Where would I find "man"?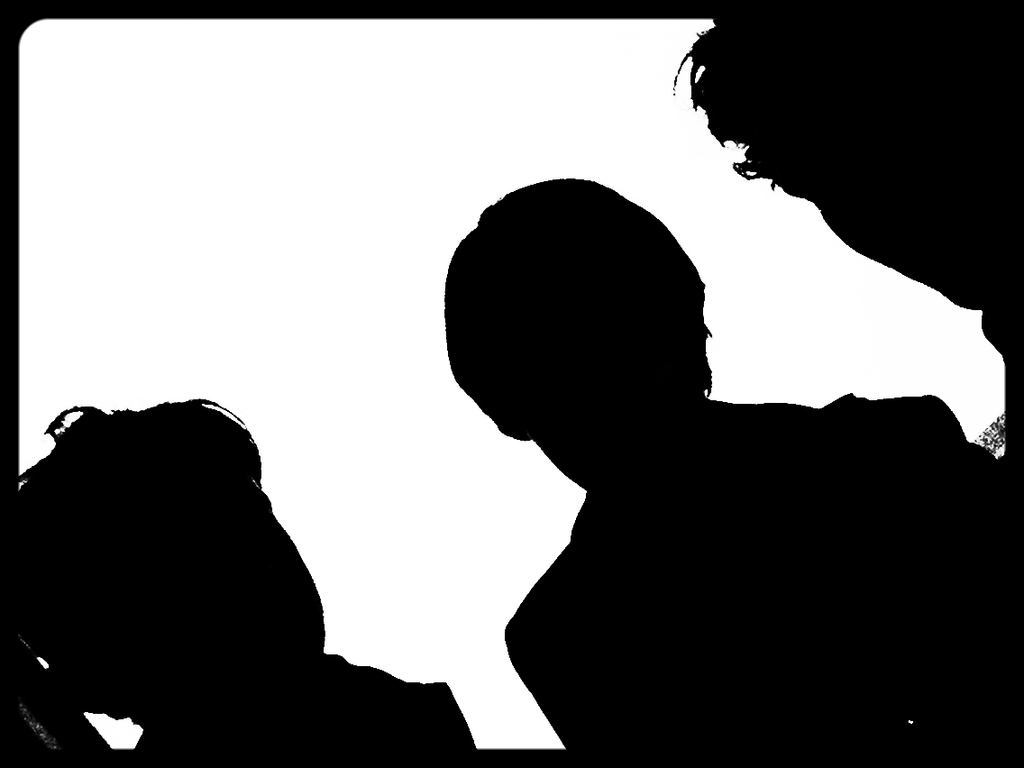
At [0, 398, 480, 766].
